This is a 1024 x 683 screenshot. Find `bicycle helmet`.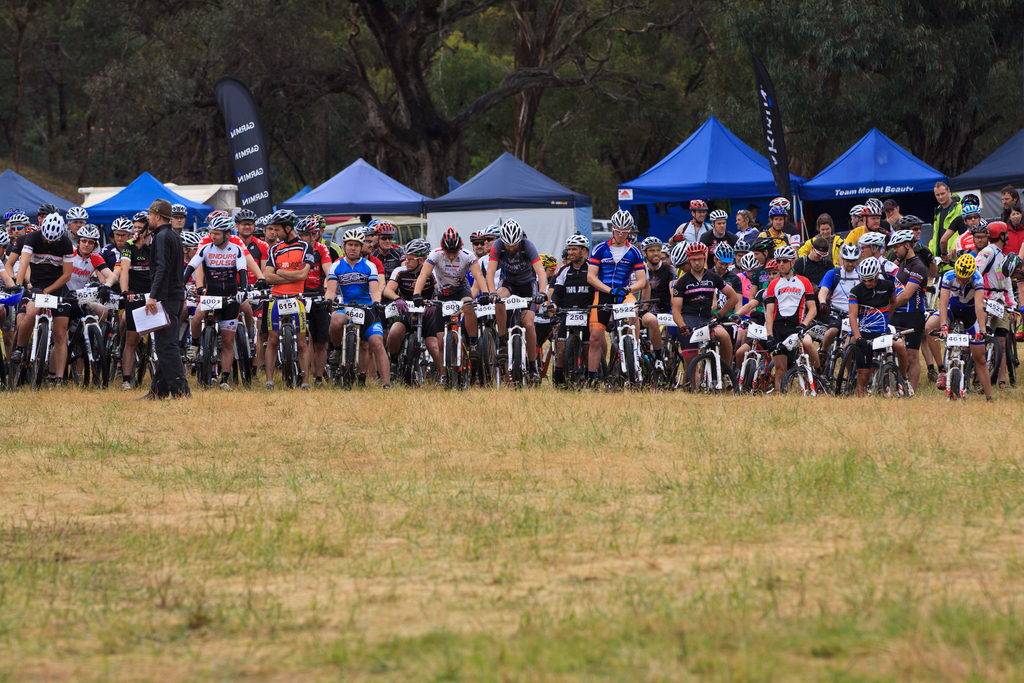
Bounding box: x1=861, y1=206, x2=883, y2=213.
